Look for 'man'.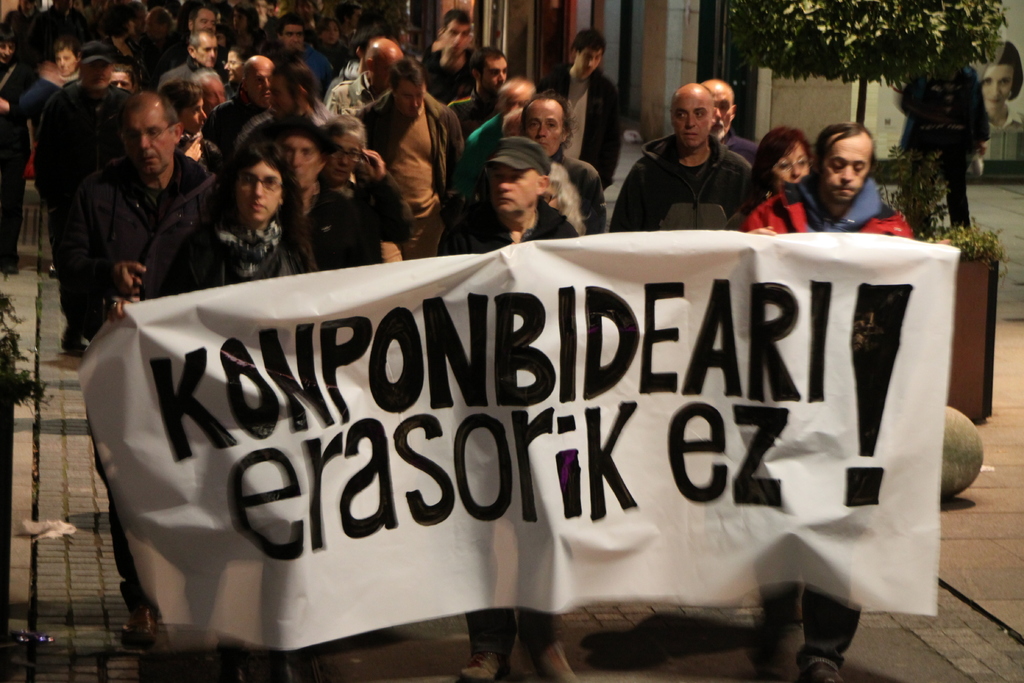
Found: 418 0 476 111.
